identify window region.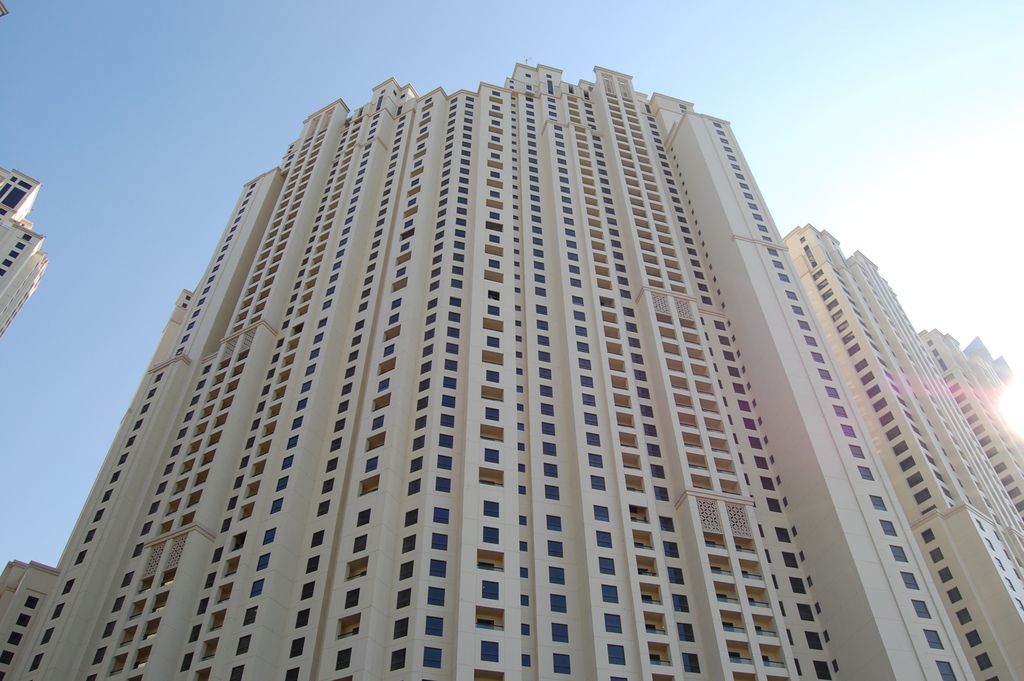
Region: l=396, t=104, r=404, b=115.
